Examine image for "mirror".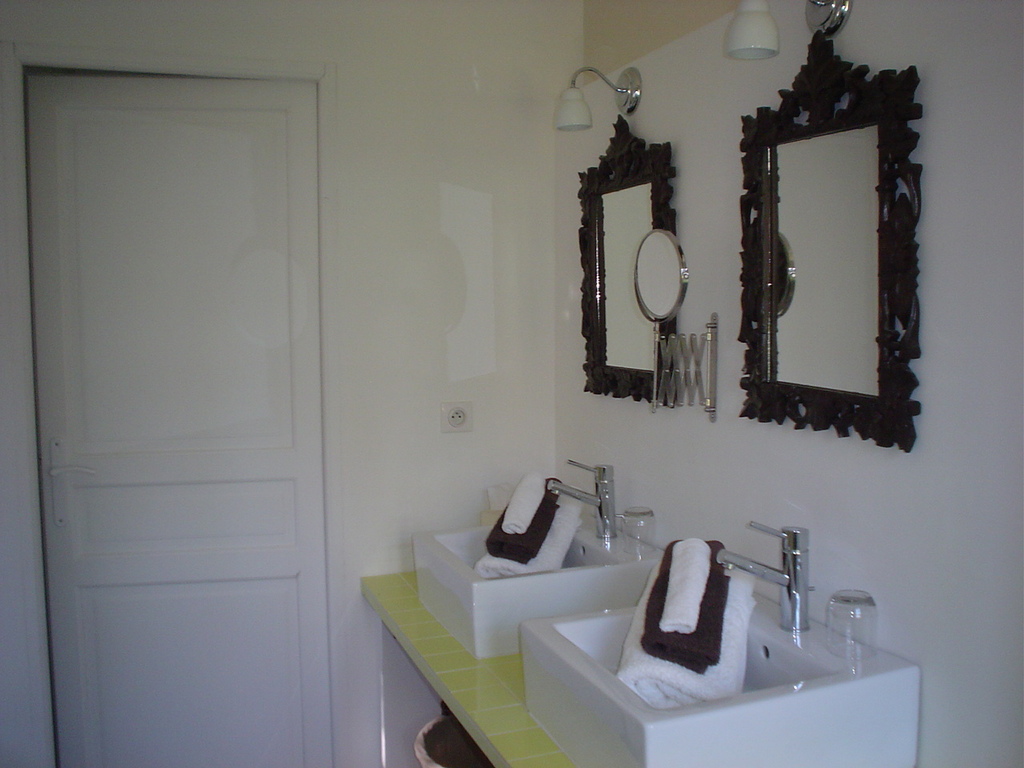
Examination result: 634,231,685,315.
